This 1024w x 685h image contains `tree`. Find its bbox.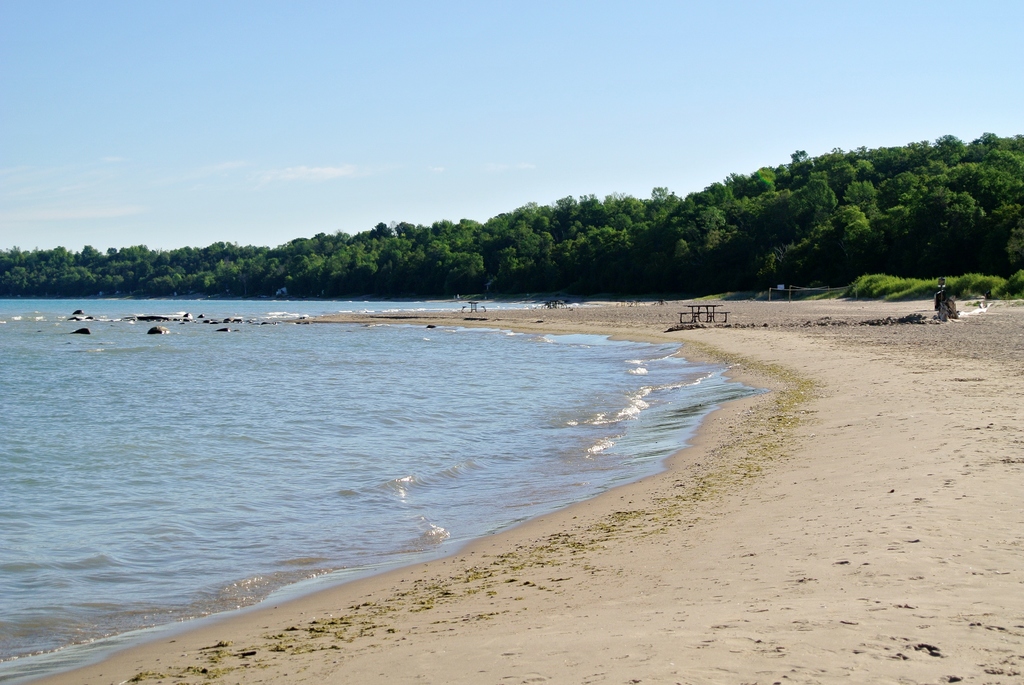
563,229,611,289.
